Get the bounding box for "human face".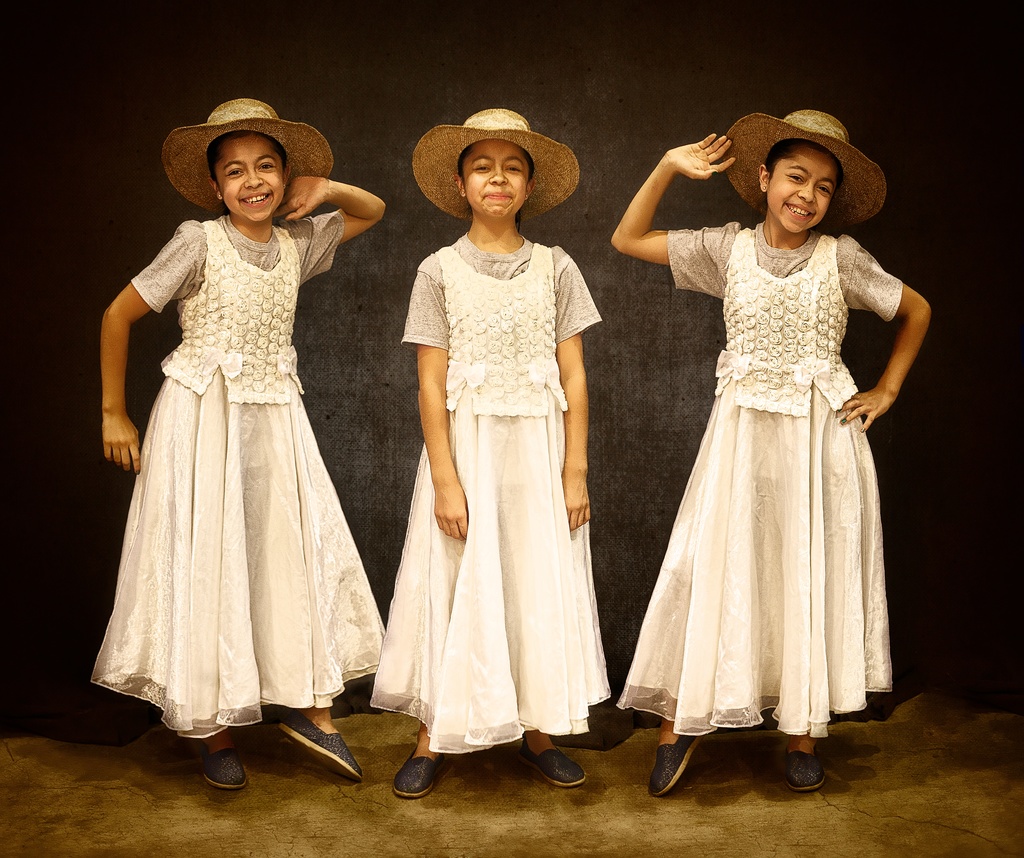
<bbox>218, 139, 285, 220</bbox>.
